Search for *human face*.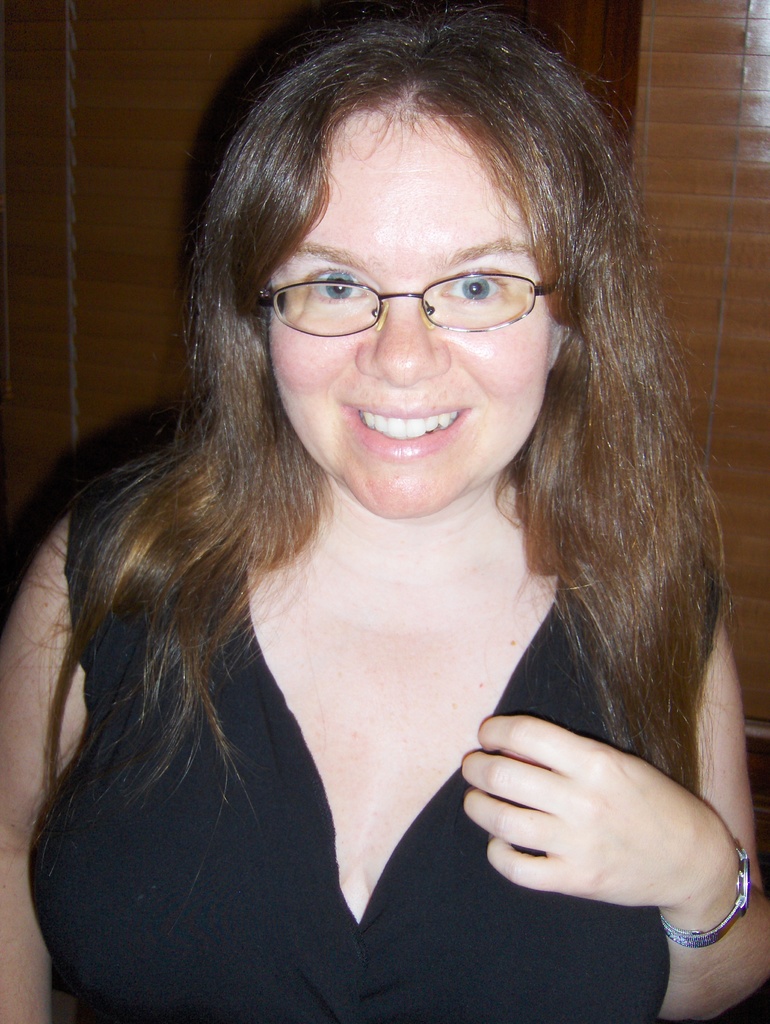
Found at <bbox>267, 97, 563, 517</bbox>.
